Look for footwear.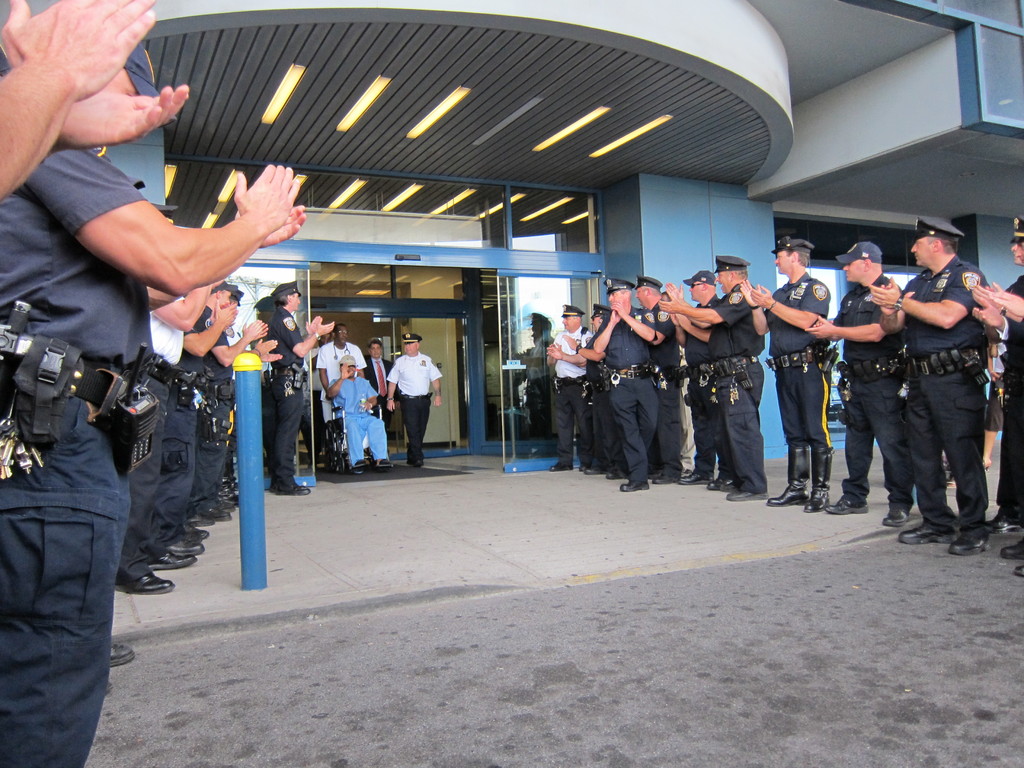
Found: 998,536,1023,558.
